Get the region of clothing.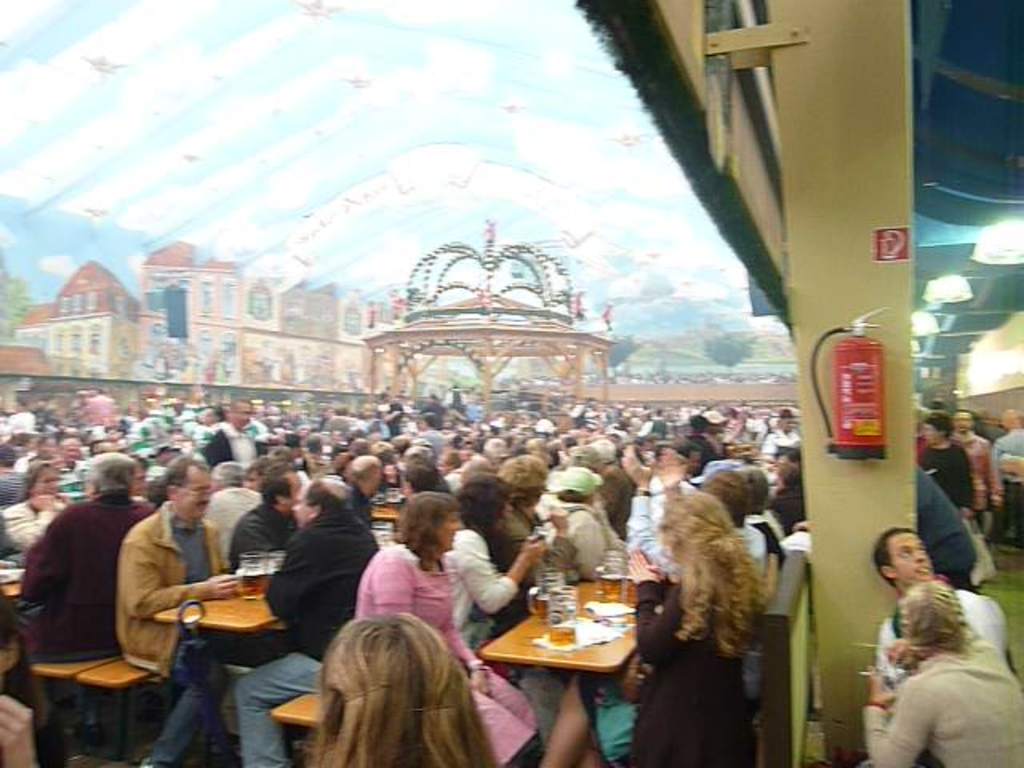
detection(442, 509, 565, 720).
